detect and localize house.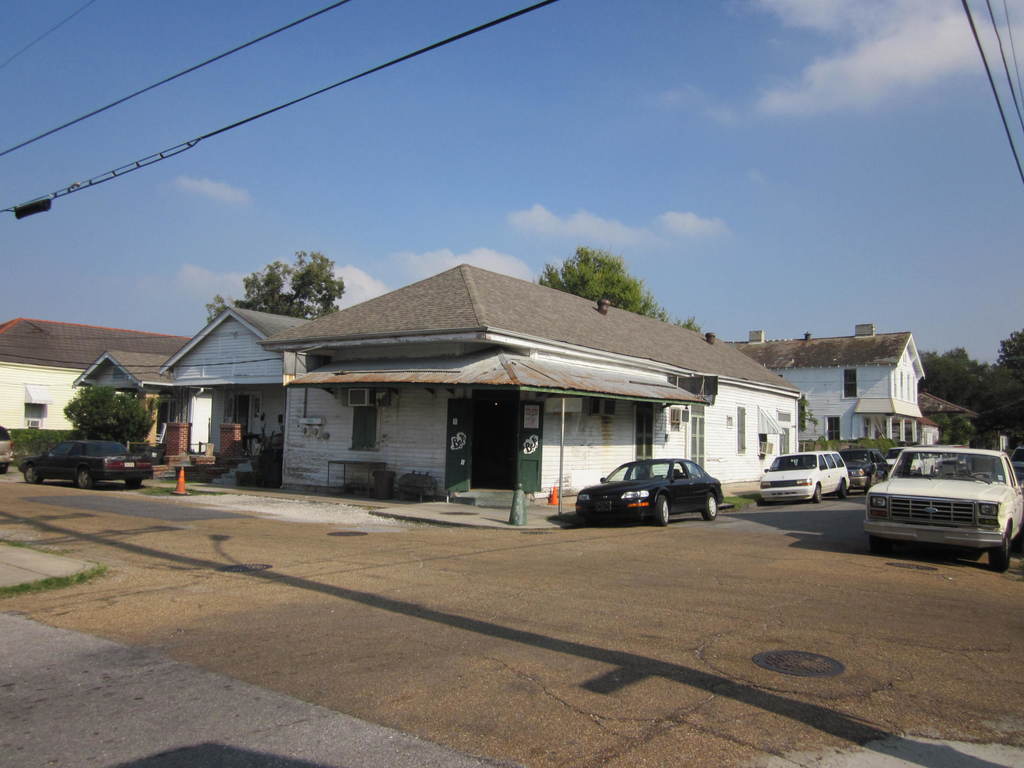
Localized at [x1=1, y1=316, x2=218, y2=450].
